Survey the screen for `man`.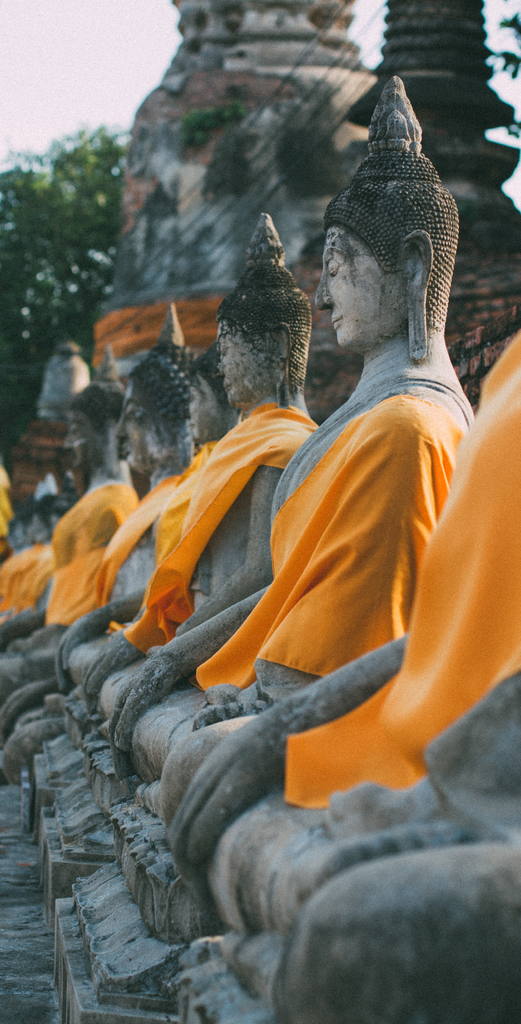
Survey found: <region>81, 214, 316, 716</region>.
